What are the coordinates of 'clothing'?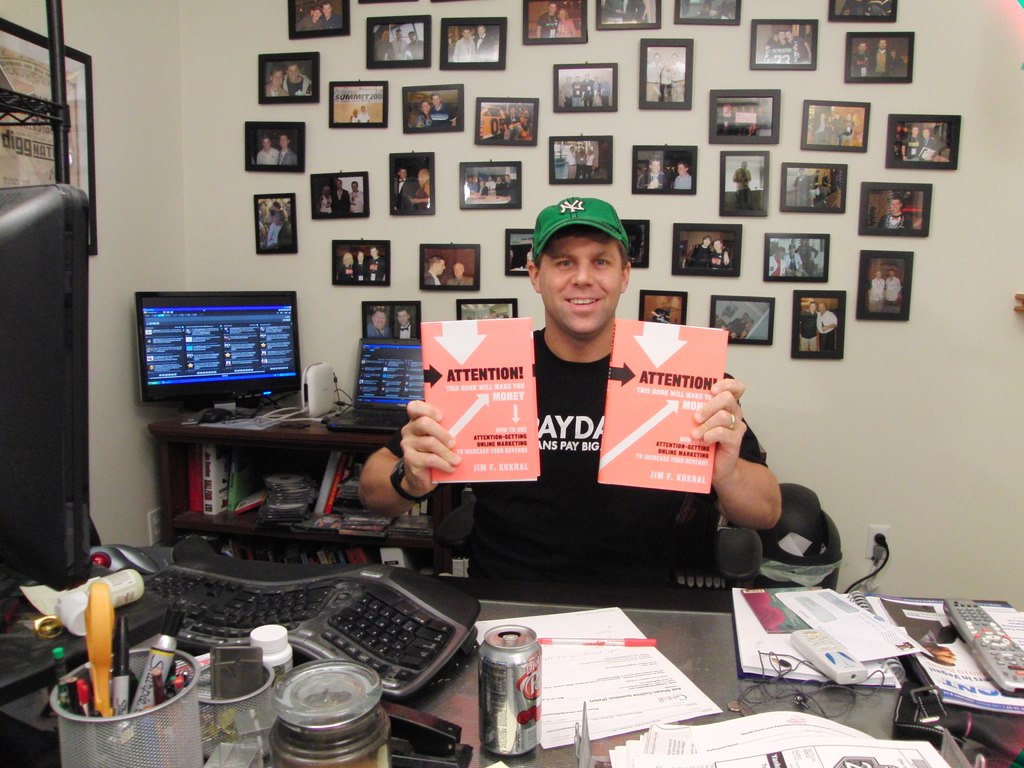
l=908, t=136, r=921, b=163.
